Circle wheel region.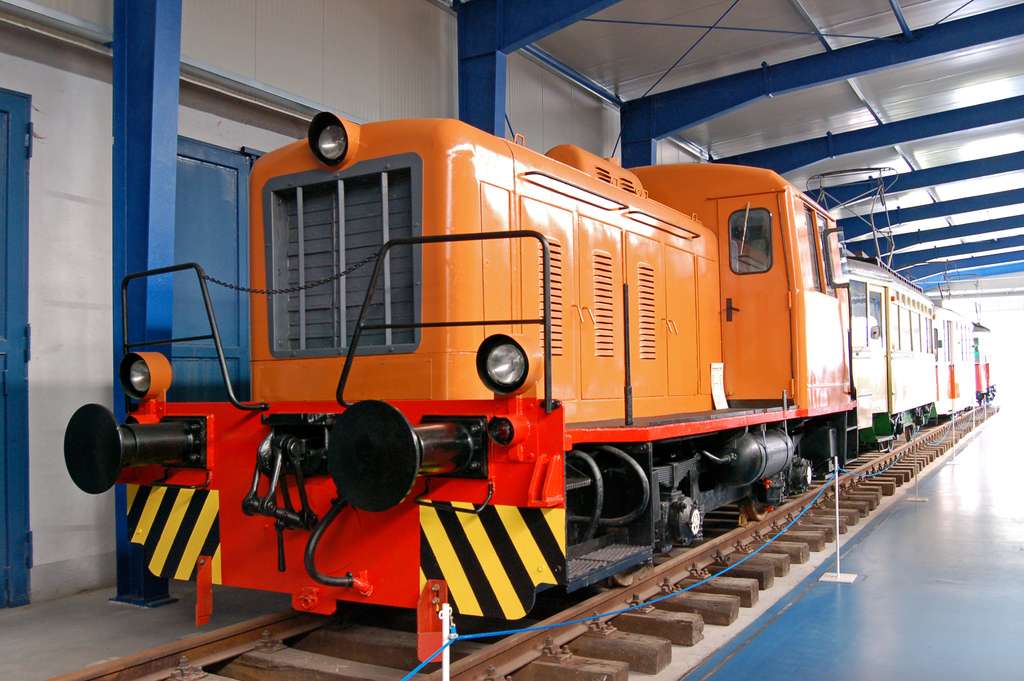
Region: bbox=(882, 438, 893, 452).
